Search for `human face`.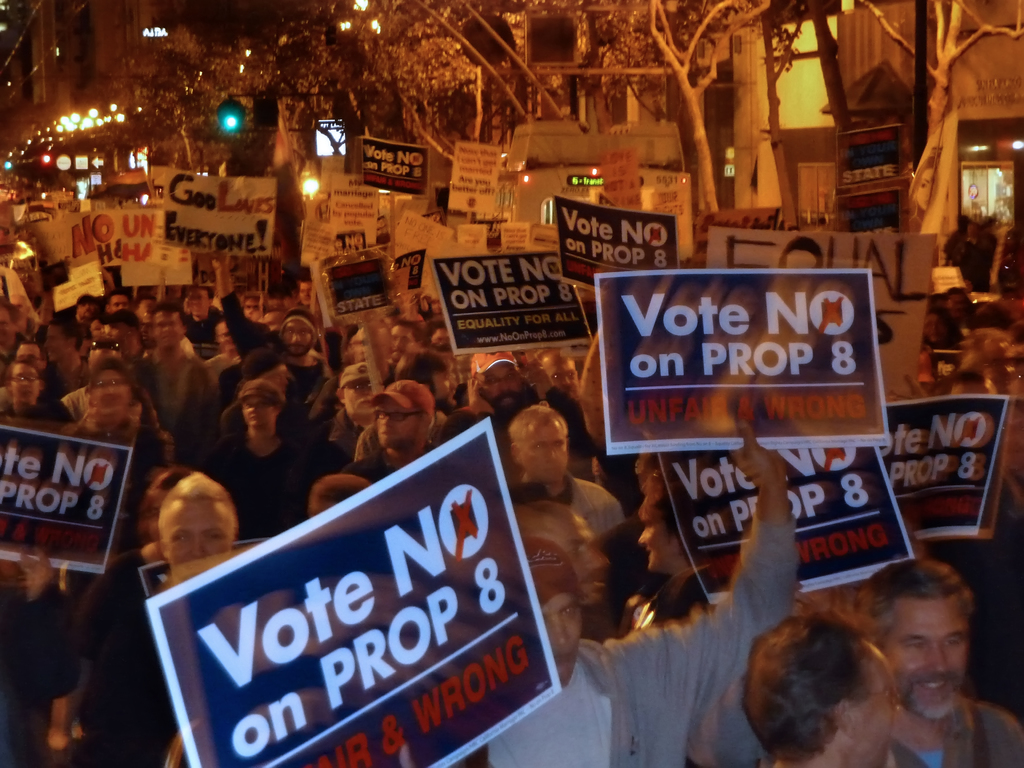
Found at pyautogui.locateOnScreen(278, 314, 316, 358).
